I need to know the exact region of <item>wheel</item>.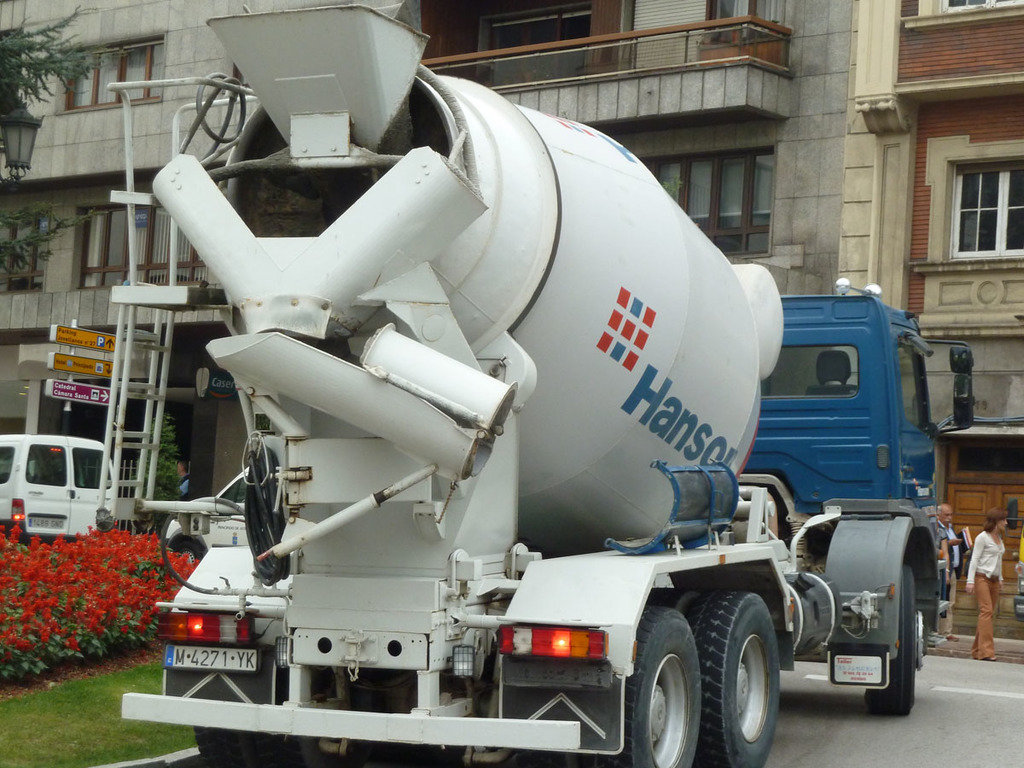
Region: x1=696, y1=585, x2=782, y2=767.
